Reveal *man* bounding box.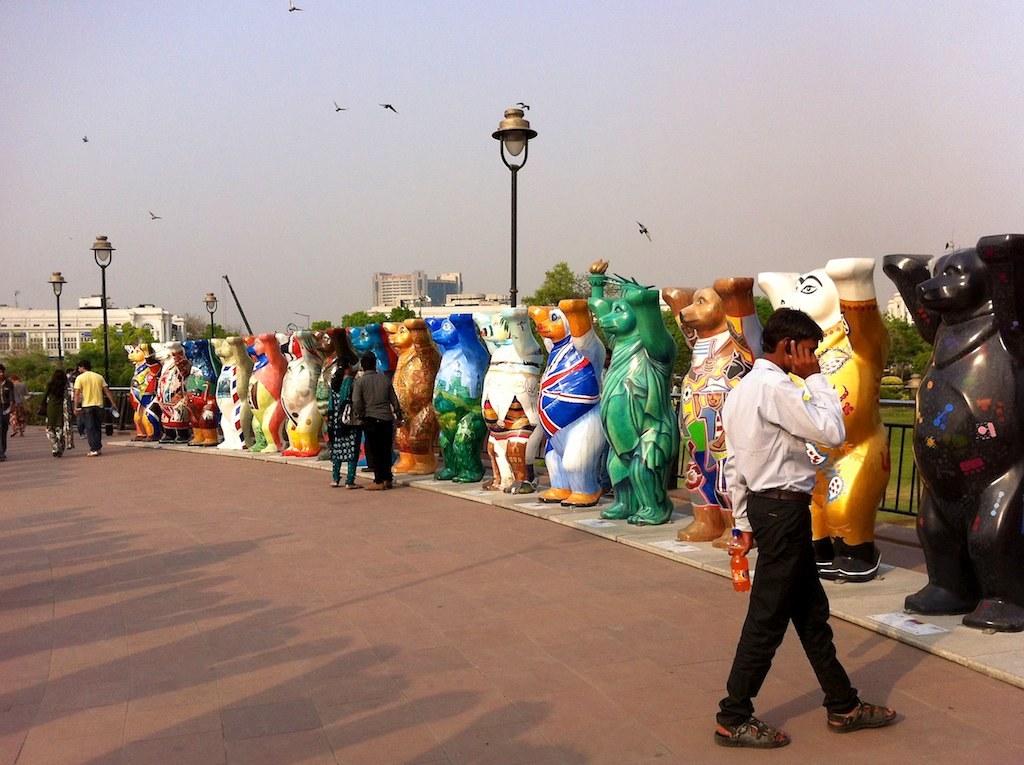
Revealed: {"left": 710, "top": 310, "right": 882, "bottom": 743}.
